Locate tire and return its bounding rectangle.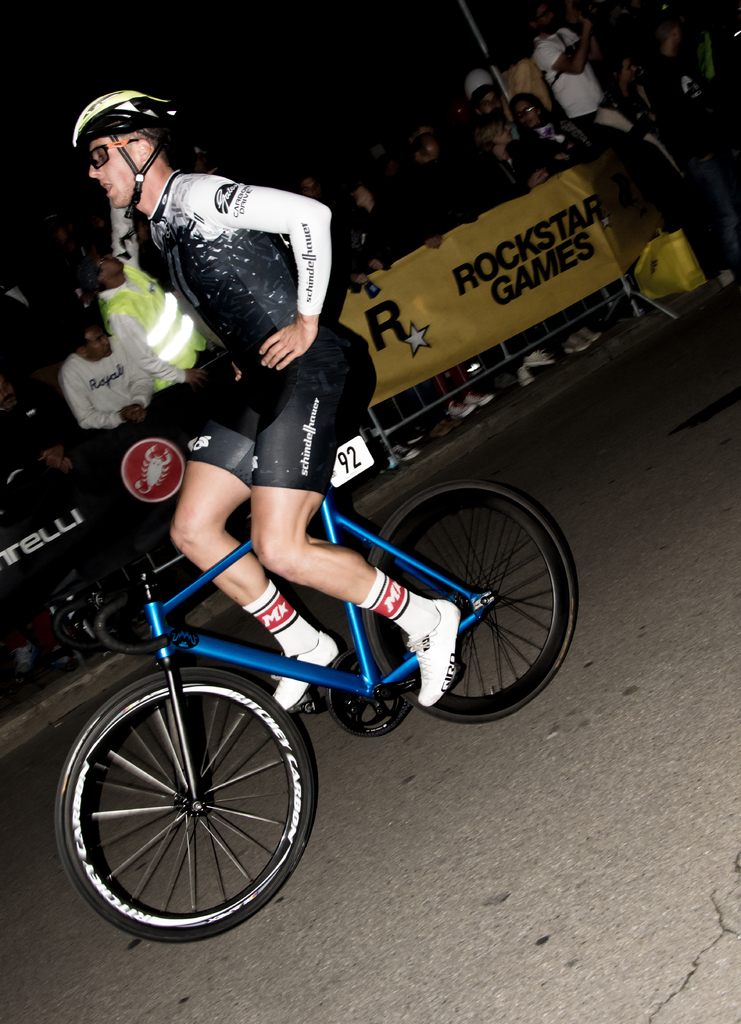
rect(62, 675, 313, 937).
